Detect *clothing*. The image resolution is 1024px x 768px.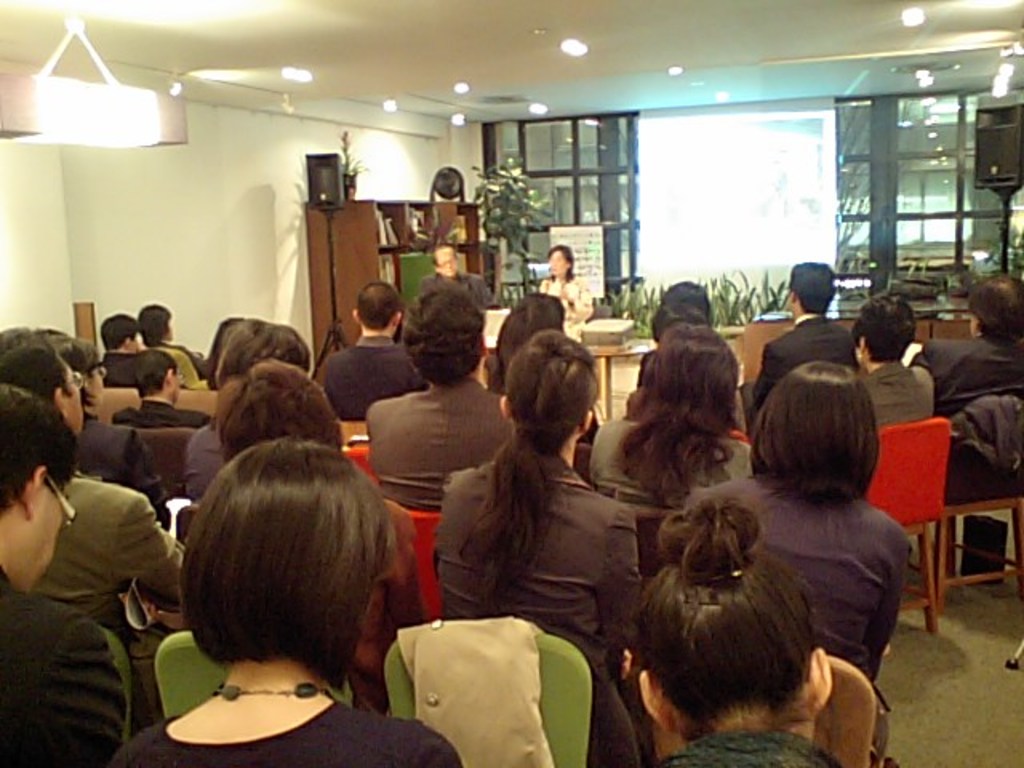
left=427, top=453, right=648, bottom=766.
